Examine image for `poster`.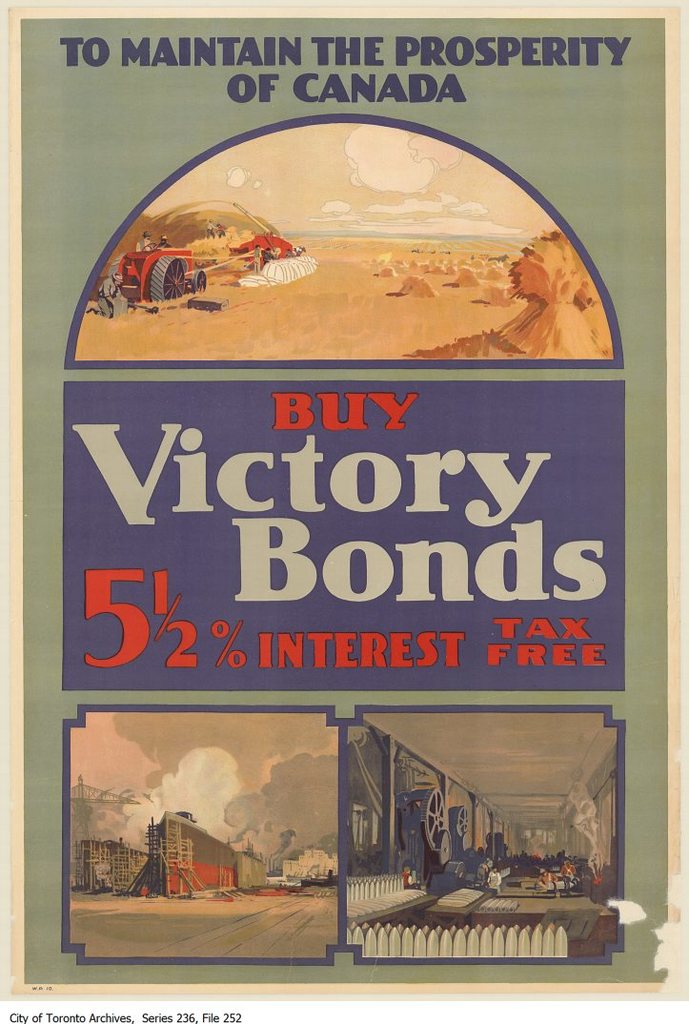
Examination result: [0,0,688,1023].
